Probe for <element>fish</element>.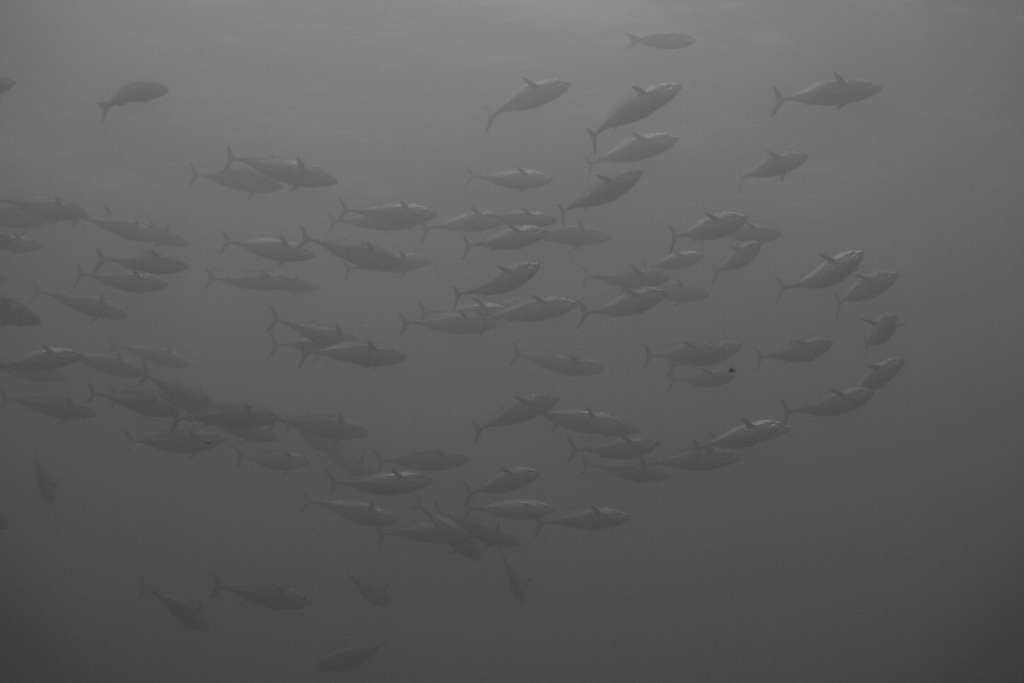
Probe result: 499,207,560,226.
